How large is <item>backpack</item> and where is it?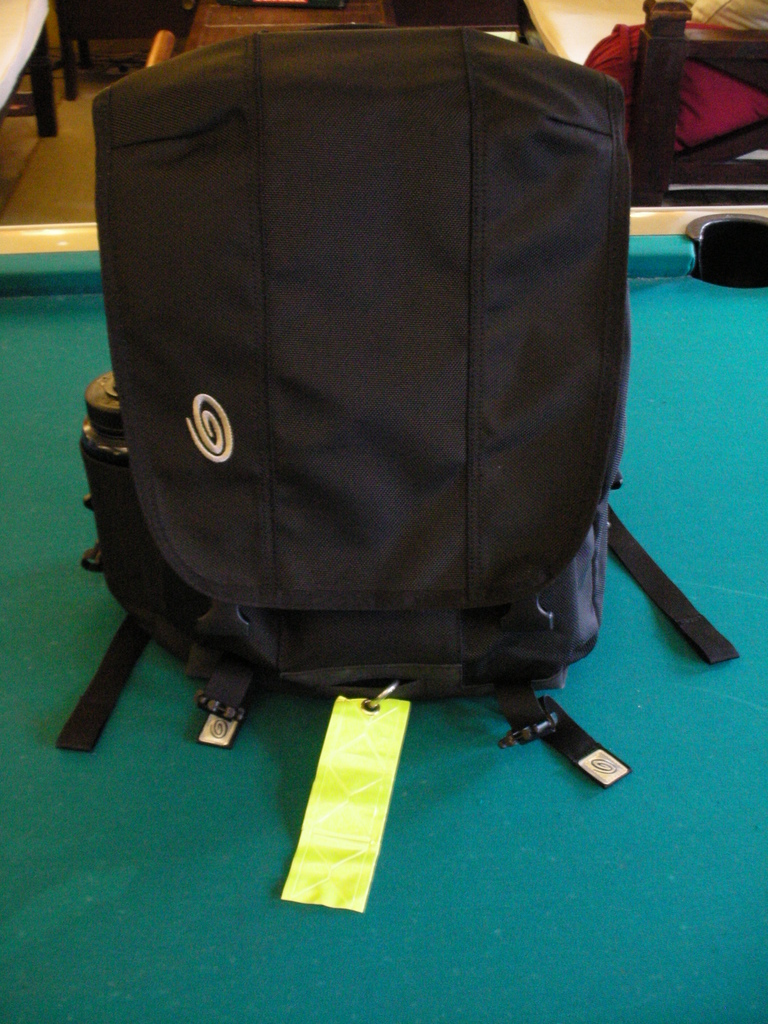
Bounding box: (56, 22, 740, 744).
